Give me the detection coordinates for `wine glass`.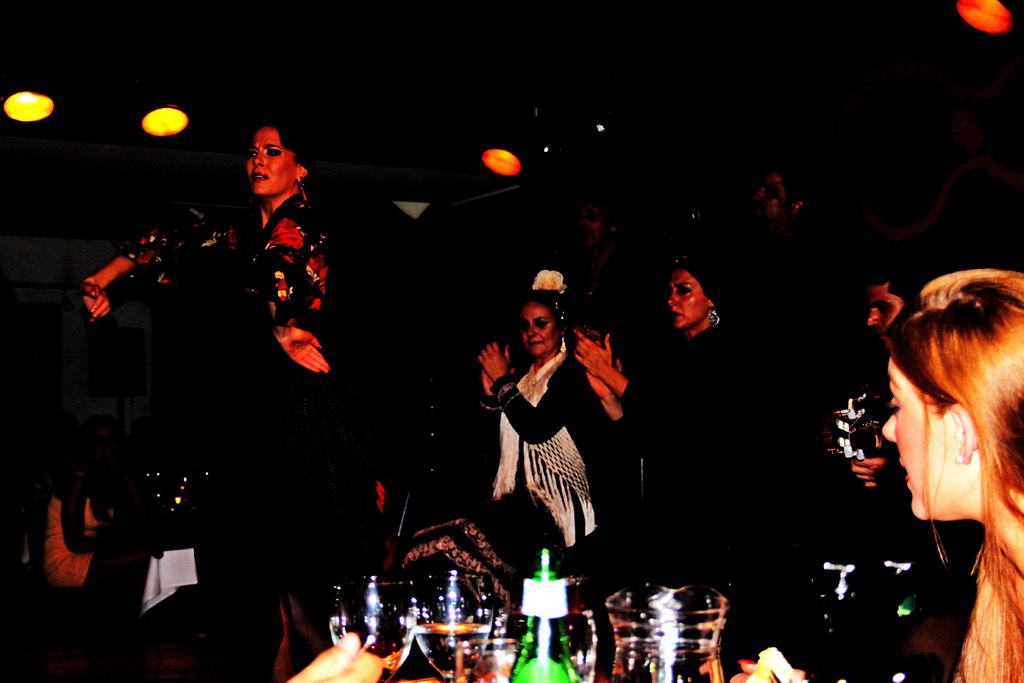
[330,575,420,682].
